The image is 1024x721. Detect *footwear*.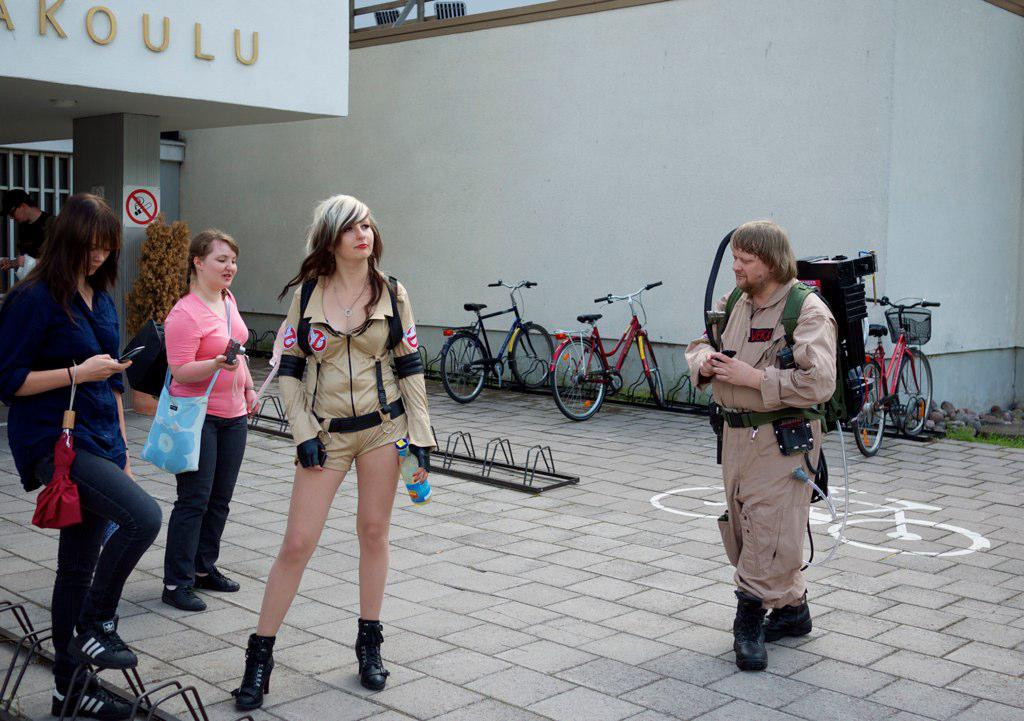
Detection: BBox(229, 641, 276, 709).
